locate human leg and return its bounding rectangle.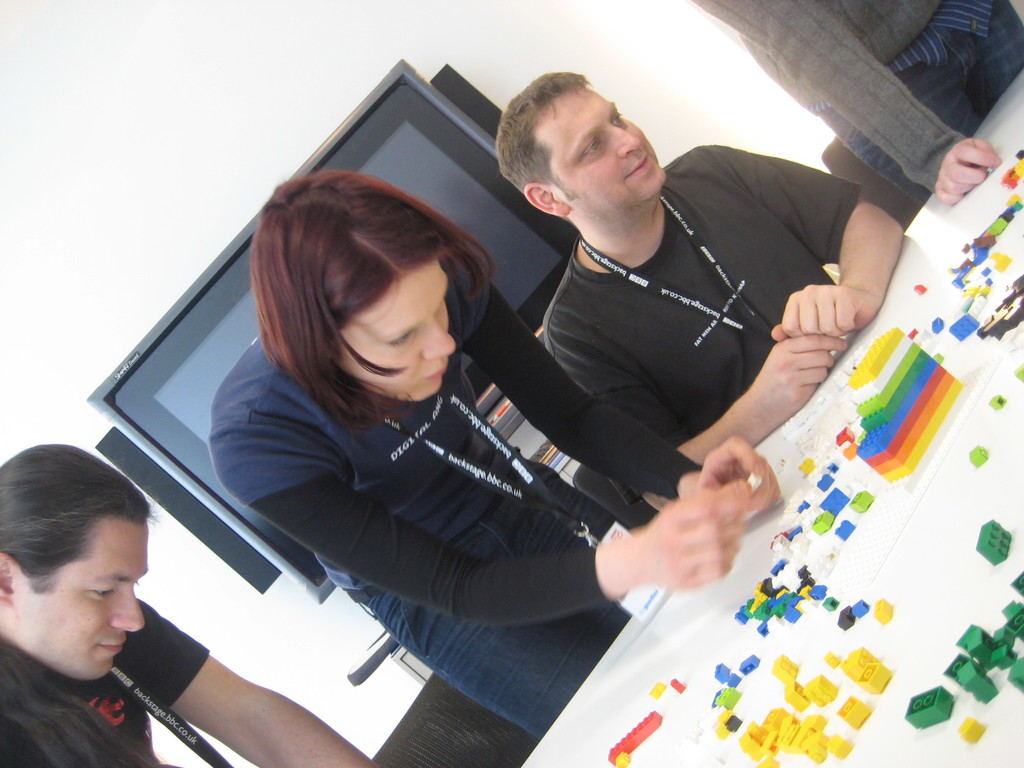
BBox(810, 17, 978, 205).
